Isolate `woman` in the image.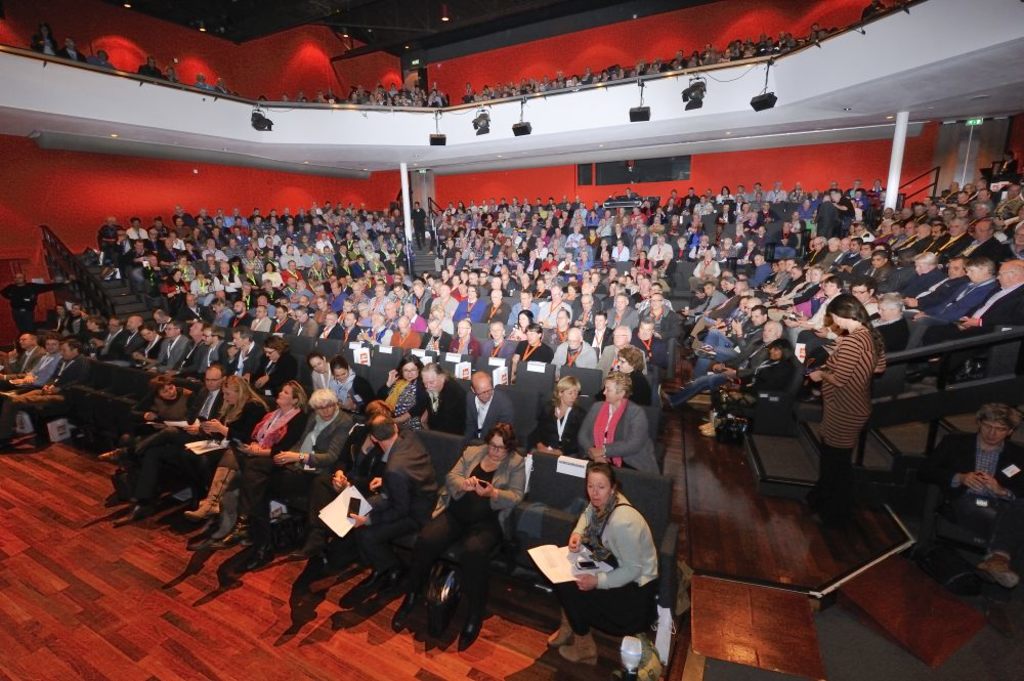
Isolated region: 575,371,659,480.
